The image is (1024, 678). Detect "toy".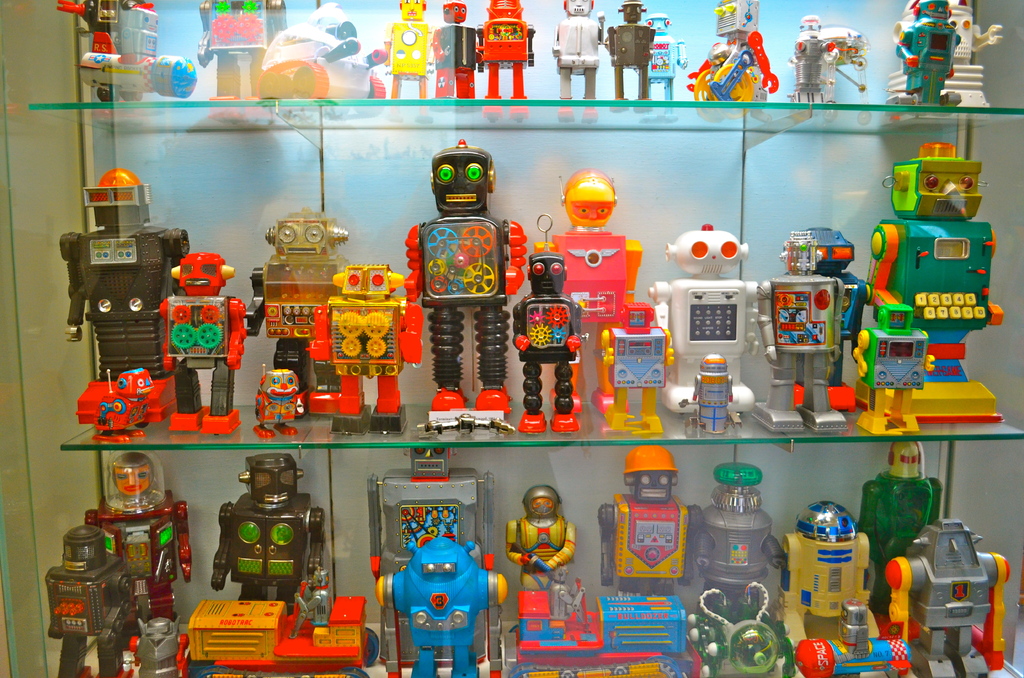
Detection: Rect(415, 411, 515, 433).
